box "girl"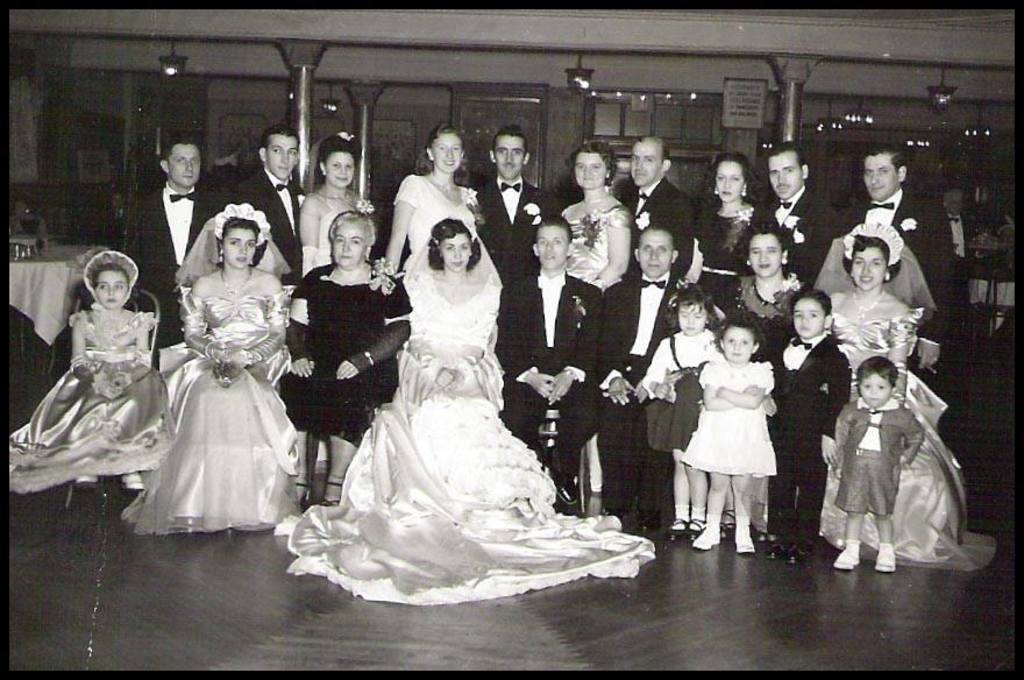
box=[832, 220, 1000, 574]
